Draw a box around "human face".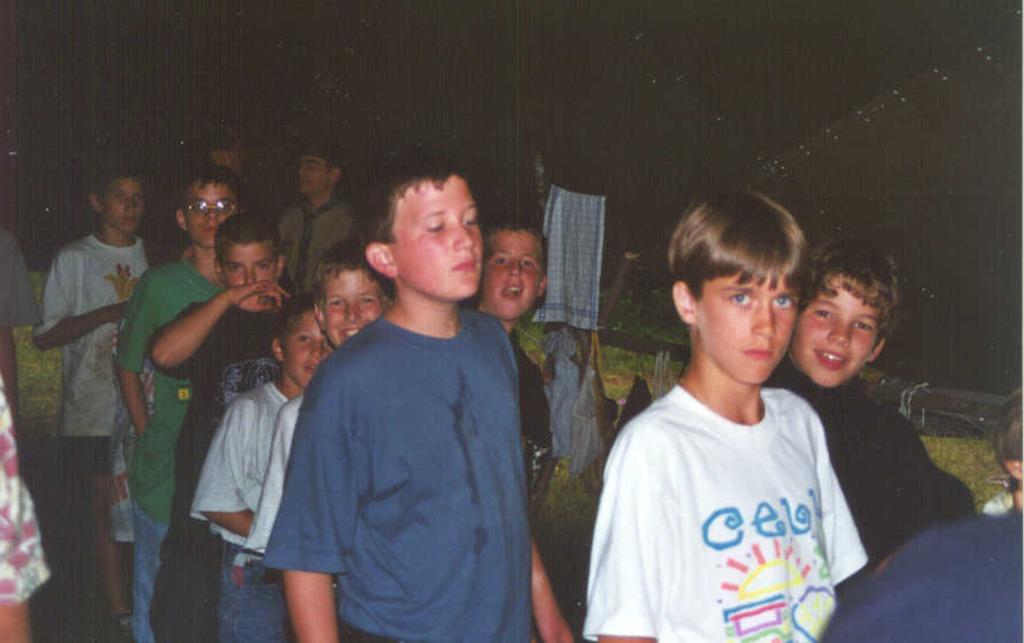
crop(319, 270, 385, 347).
